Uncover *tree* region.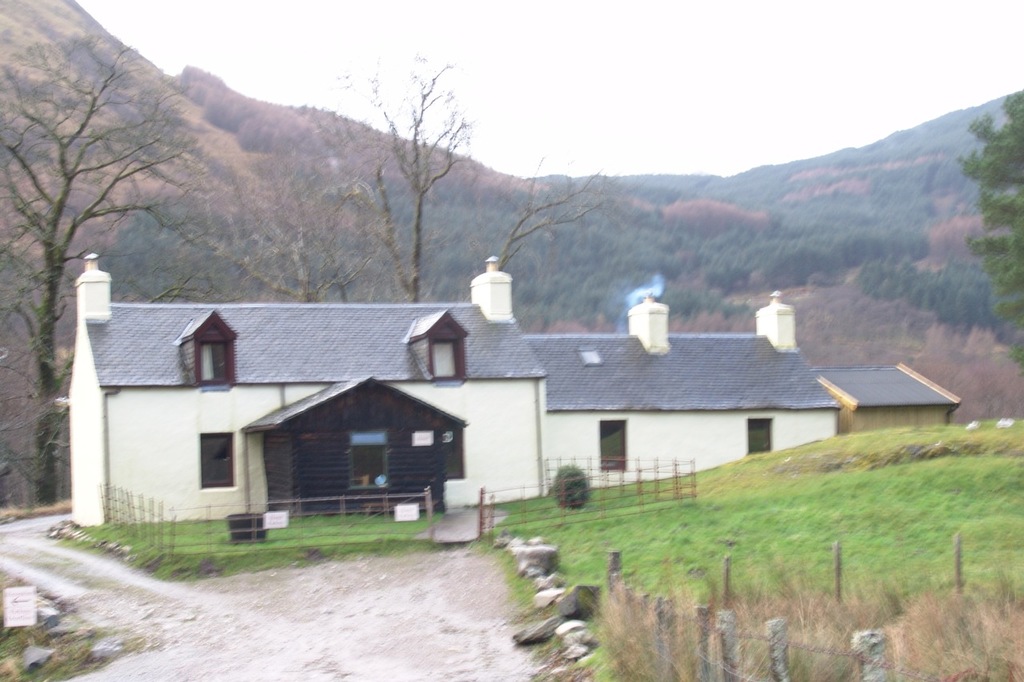
Uncovered: rect(205, 166, 386, 317).
